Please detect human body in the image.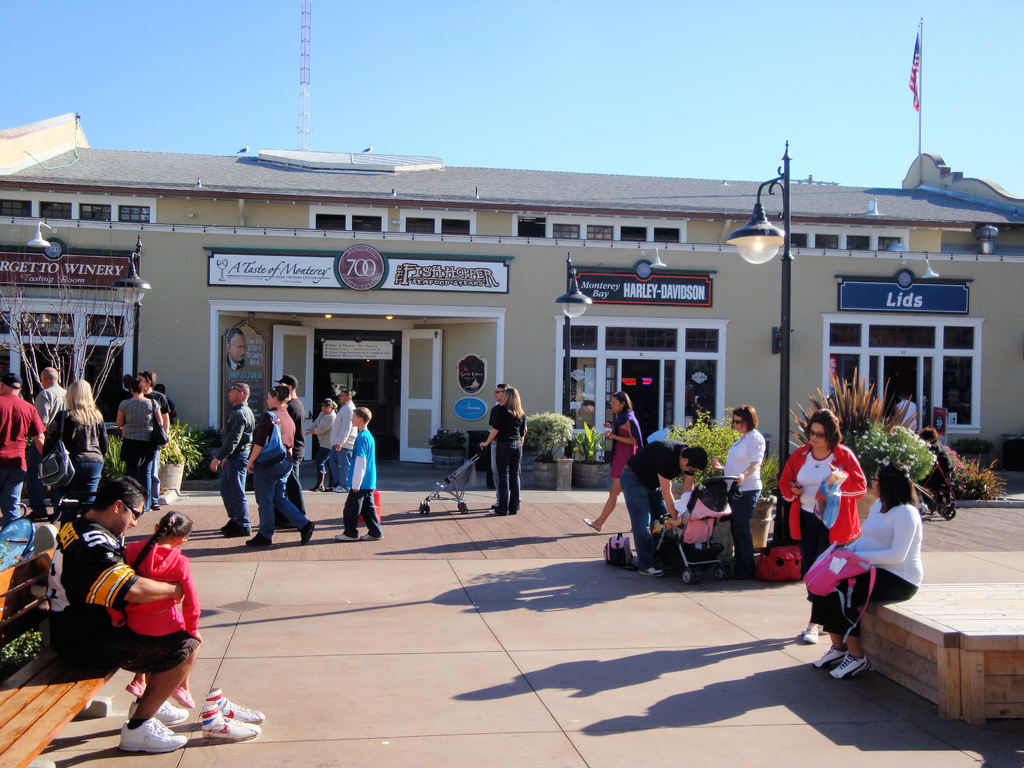
<box>620,440,697,580</box>.
